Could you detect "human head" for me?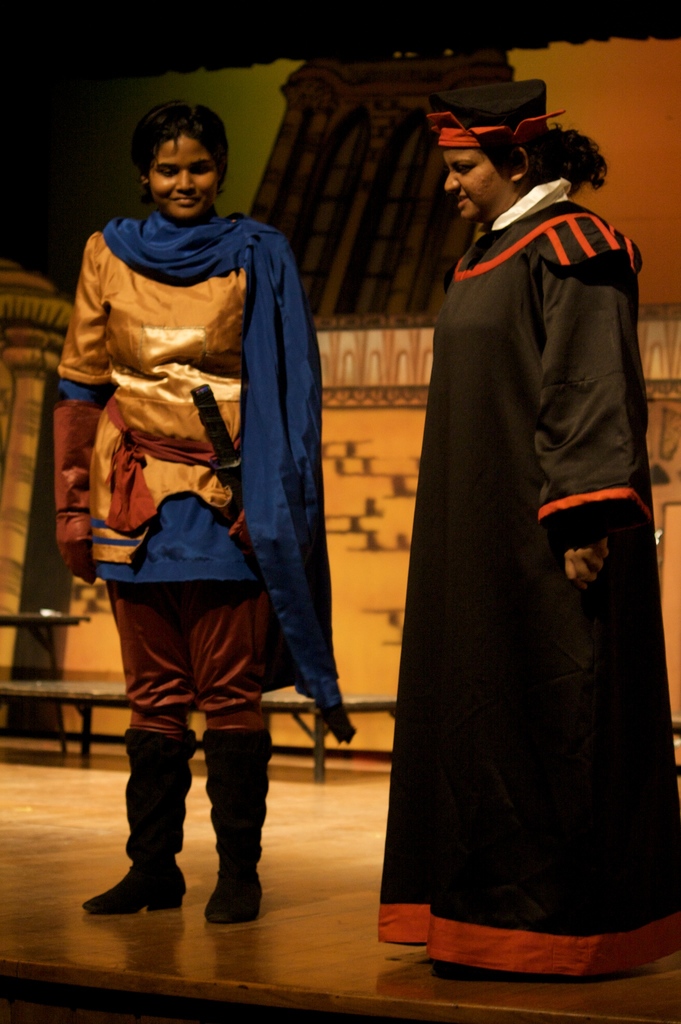
Detection result: (441, 90, 560, 225).
